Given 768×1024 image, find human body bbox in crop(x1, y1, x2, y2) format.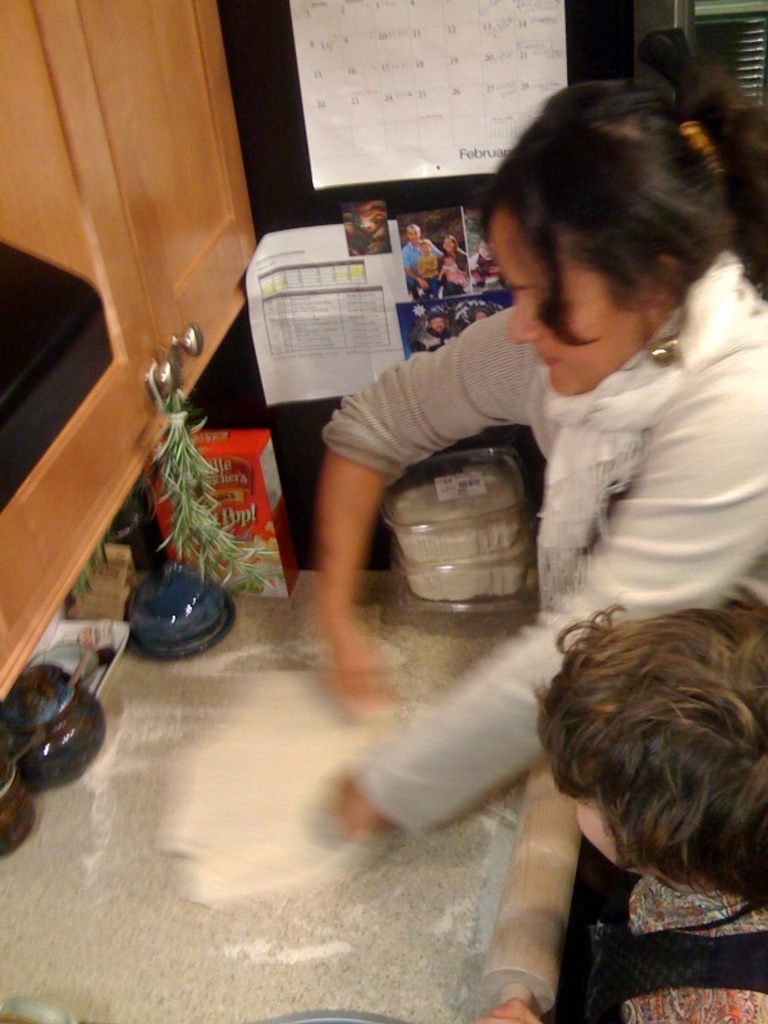
crop(403, 224, 444, 296).
